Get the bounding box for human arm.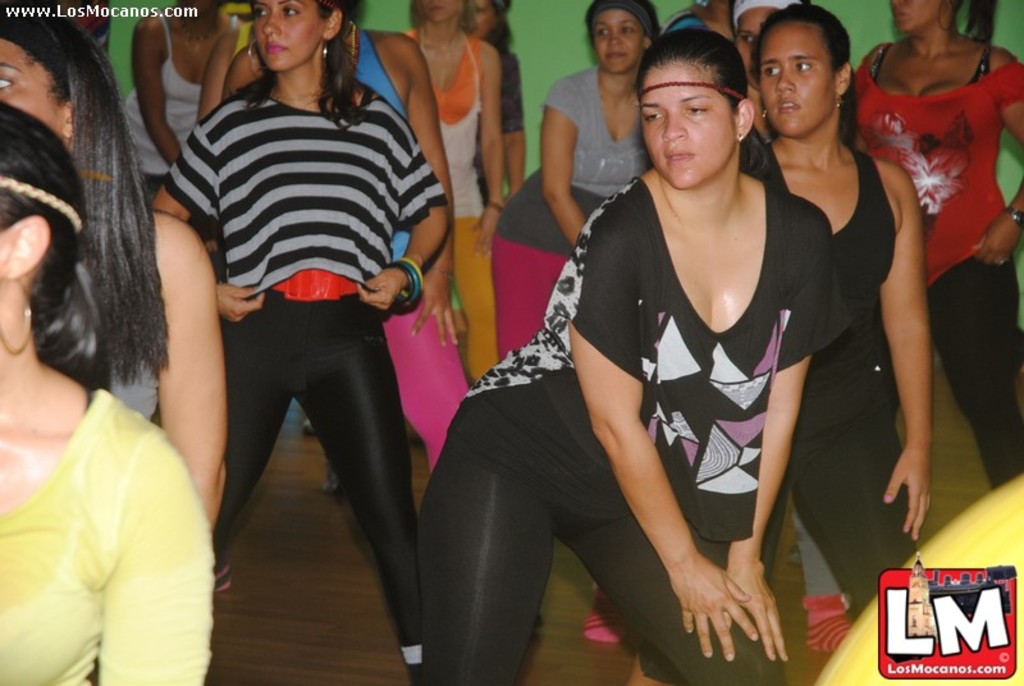
196,22,239,119.
